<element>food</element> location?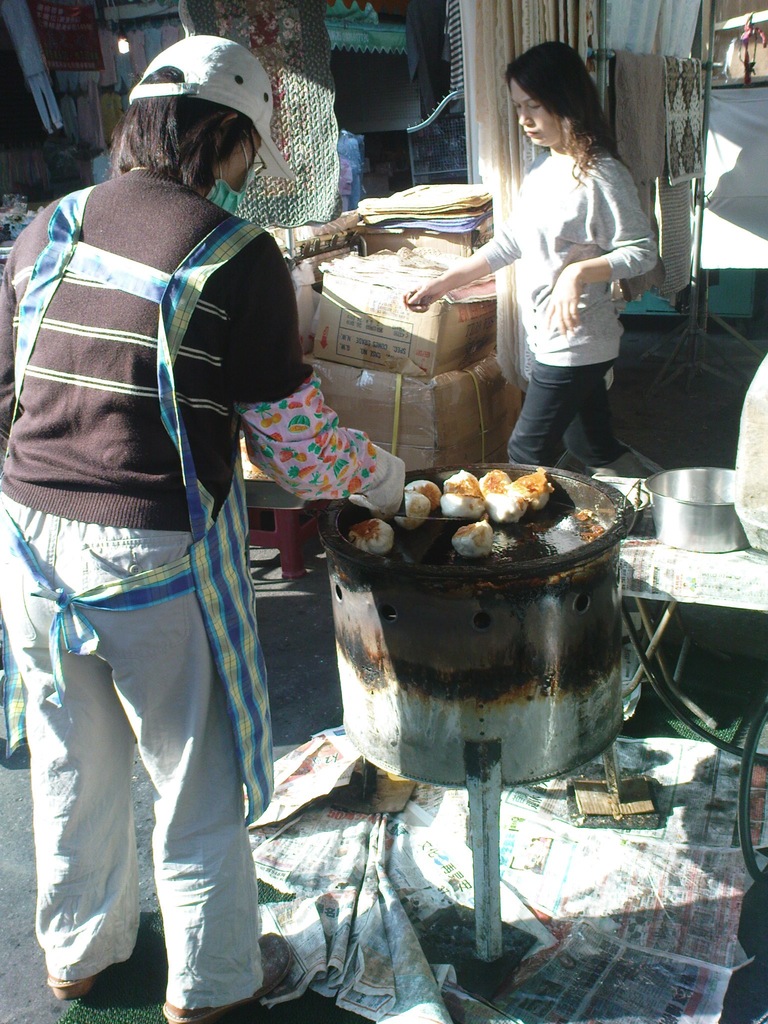
region(443, 470, 481, 495)
